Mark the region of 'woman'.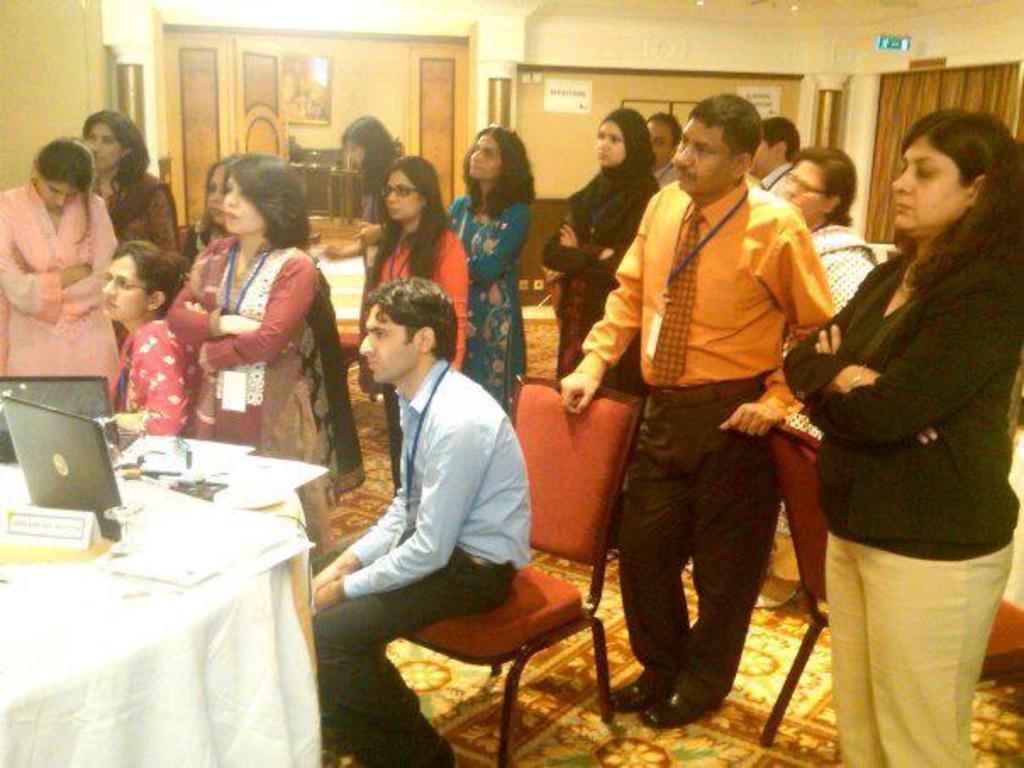
Region: 361/156/470/498.
